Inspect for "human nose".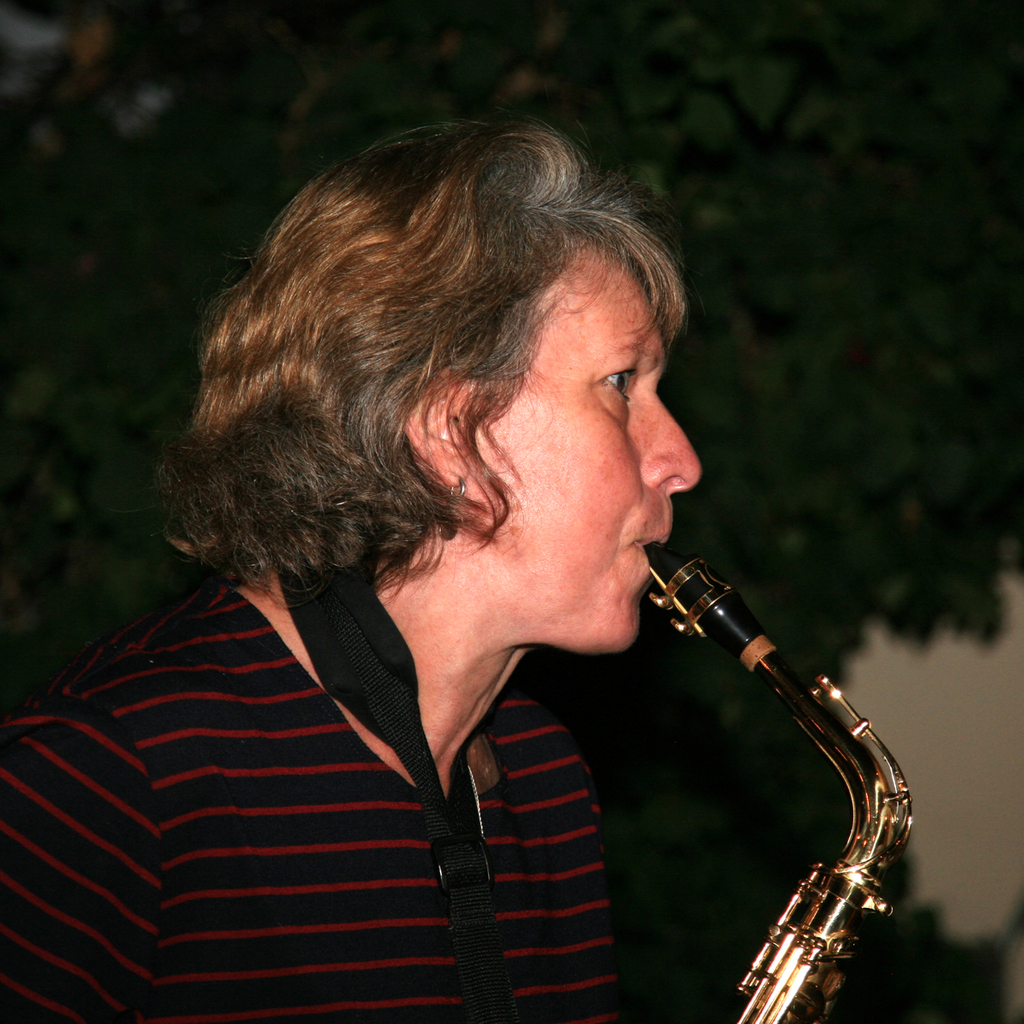
Inspection: BBox(642, 387, 700, 496).
